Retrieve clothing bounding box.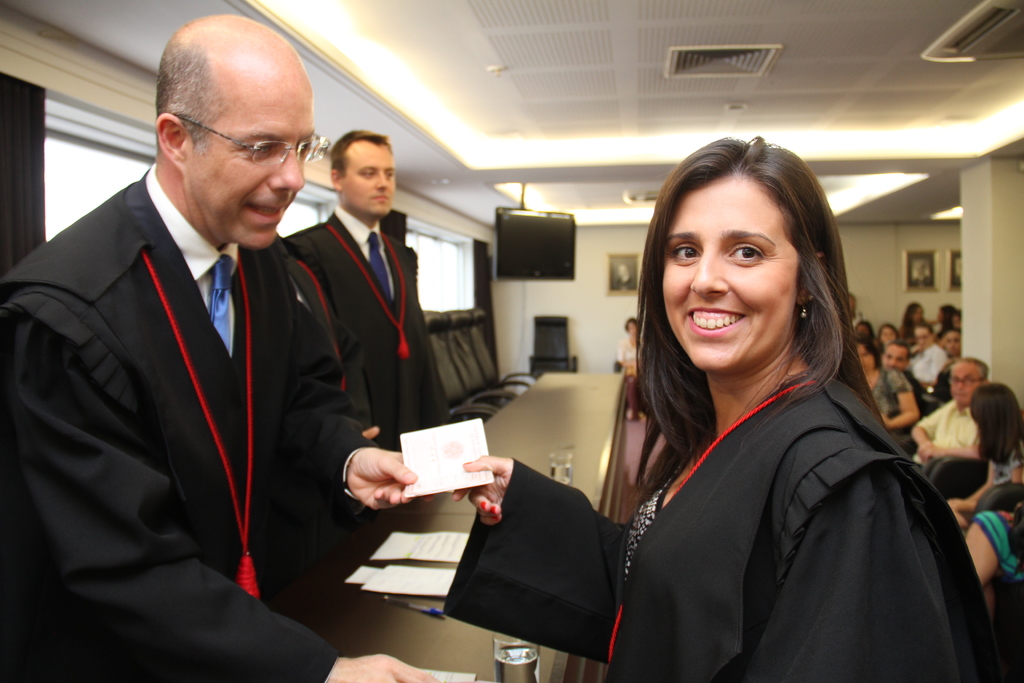
Bounding box: left=292, top=211, right=439, bottom=448.
